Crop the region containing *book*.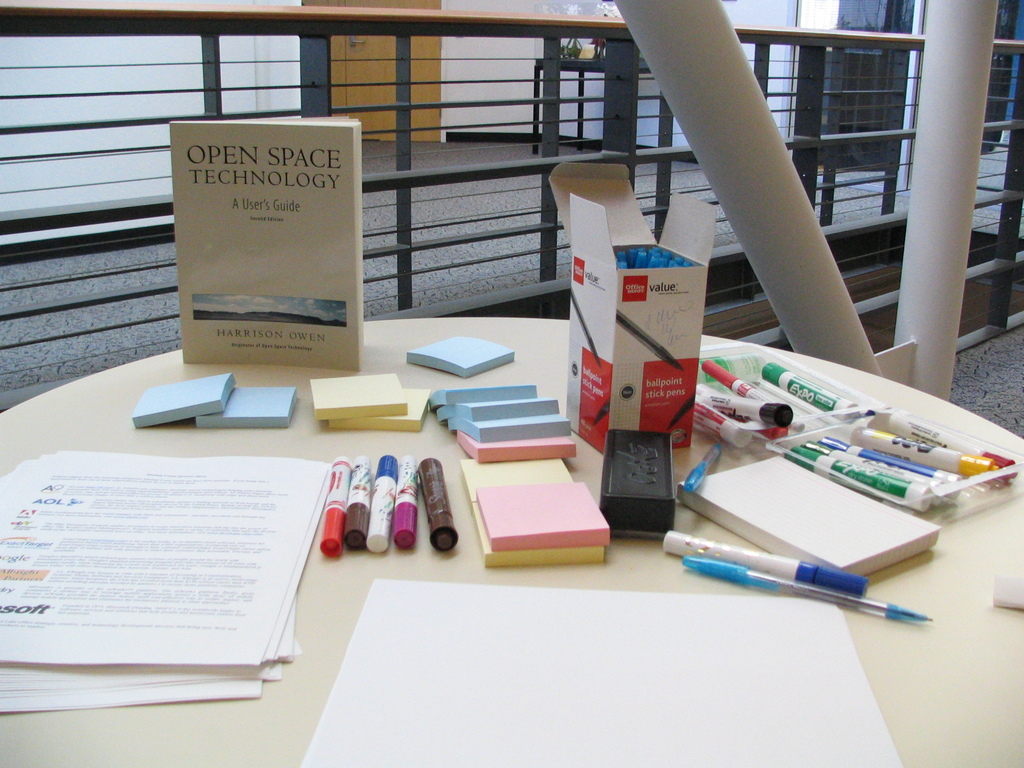
Crop region: [x1=163, y1=118, x2=371, y2=368].
